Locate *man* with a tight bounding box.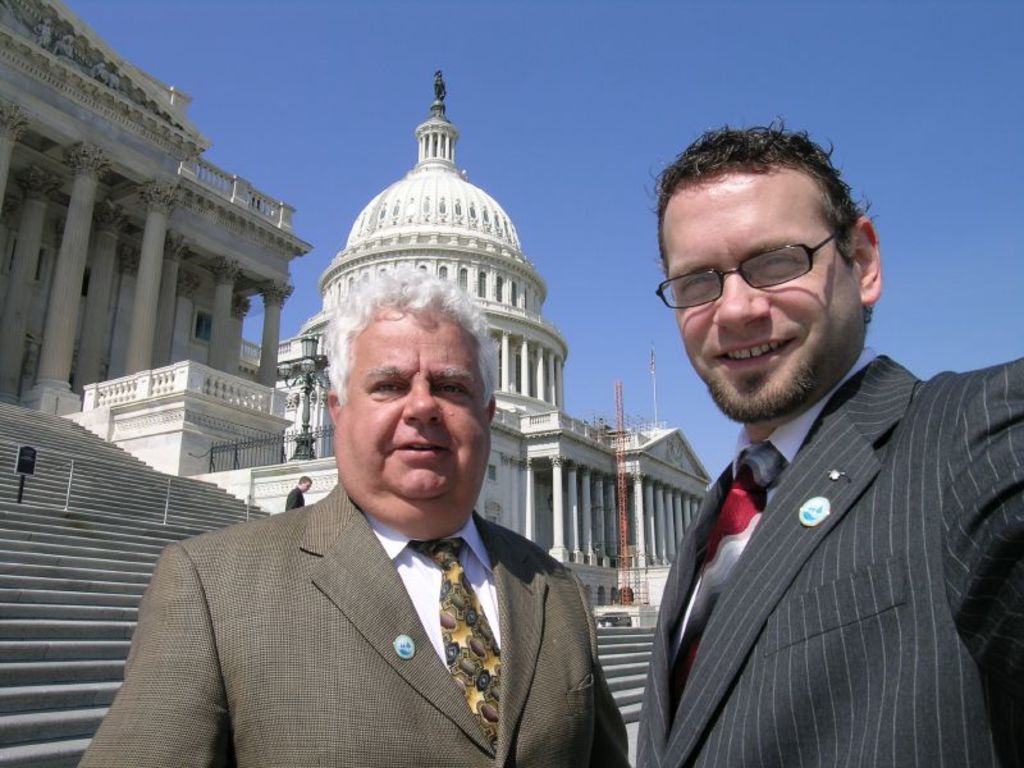
Rect(76, 269, 626, 767).
